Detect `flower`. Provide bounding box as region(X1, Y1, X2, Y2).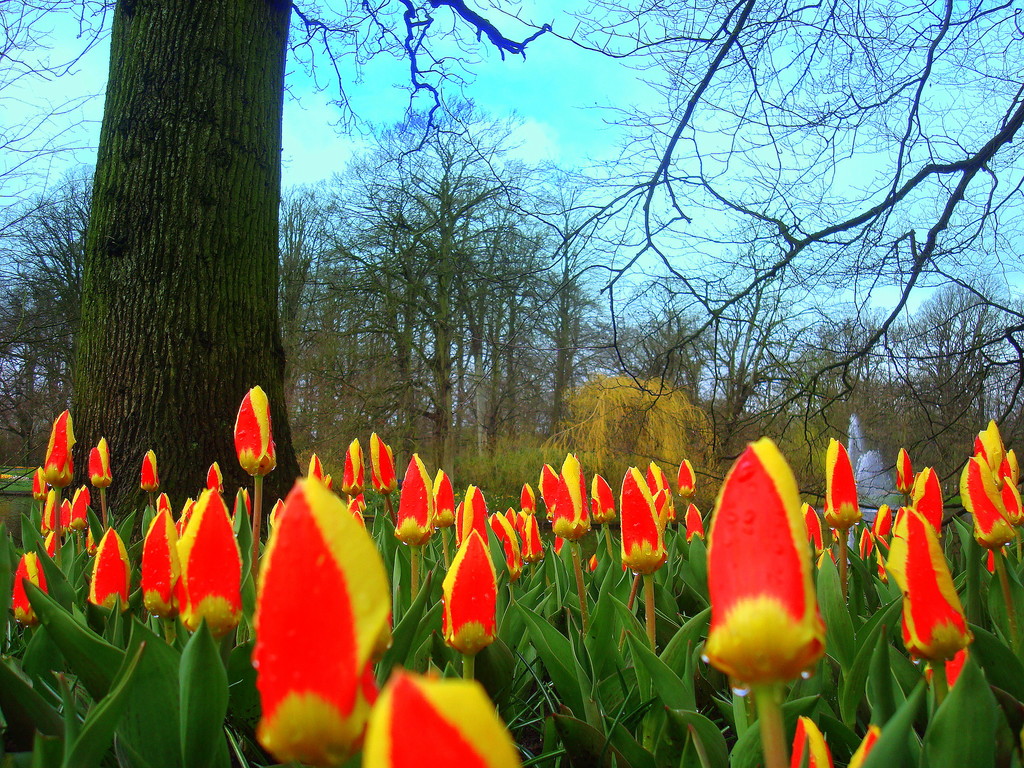
region(870, 502, 894, 538).
